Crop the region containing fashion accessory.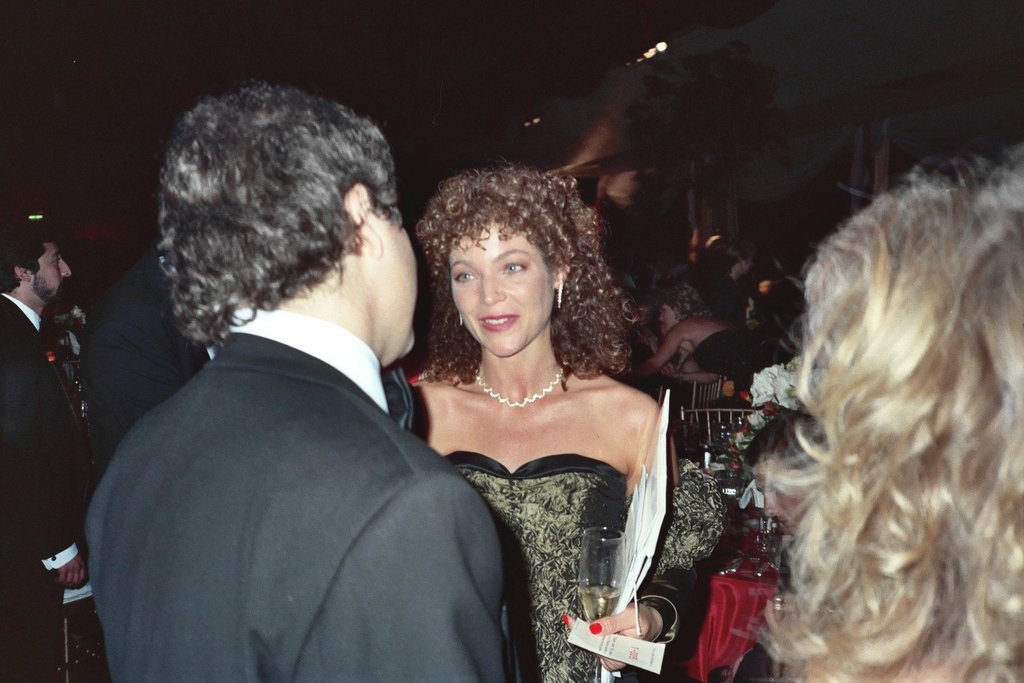
Crop region: <box>556,275,566,311</box>.
